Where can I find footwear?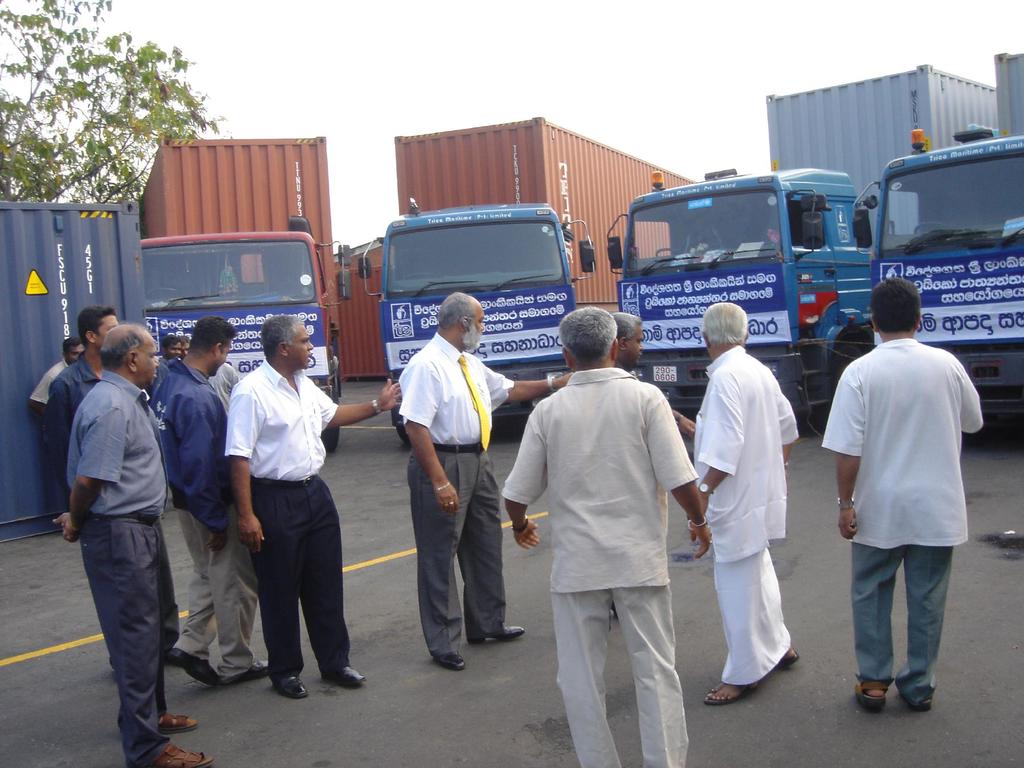
You can find it at x1=168, y1=648, x2=220, y2=694.
